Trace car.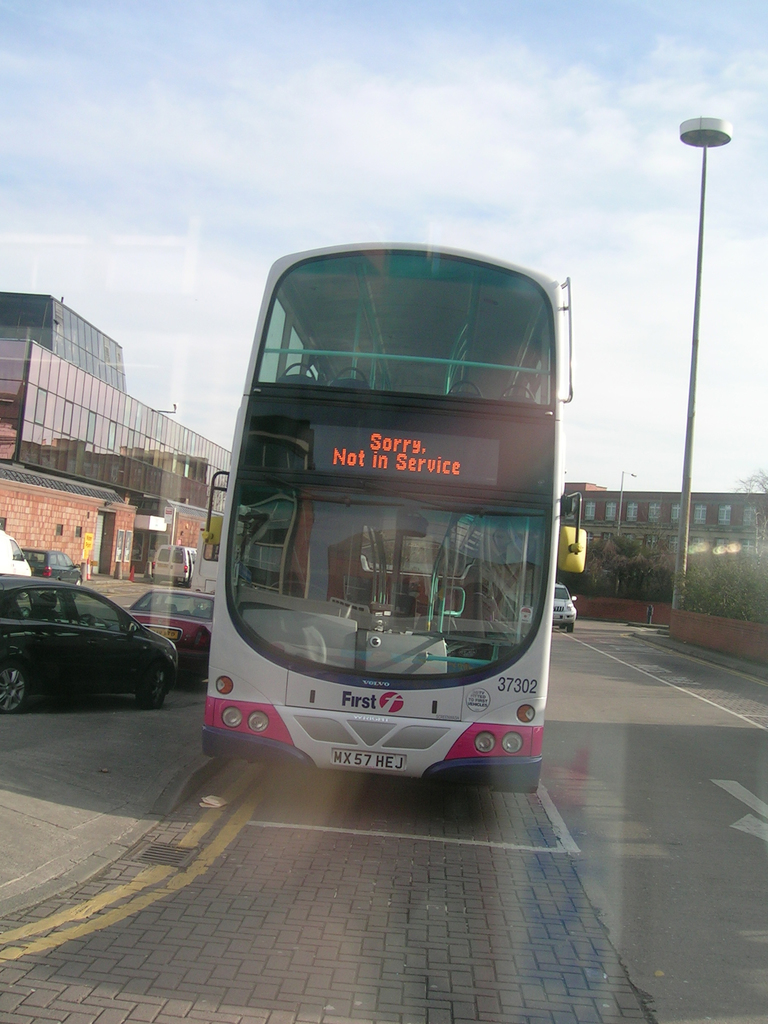
Traced to region(17, 550, 81, 588).
